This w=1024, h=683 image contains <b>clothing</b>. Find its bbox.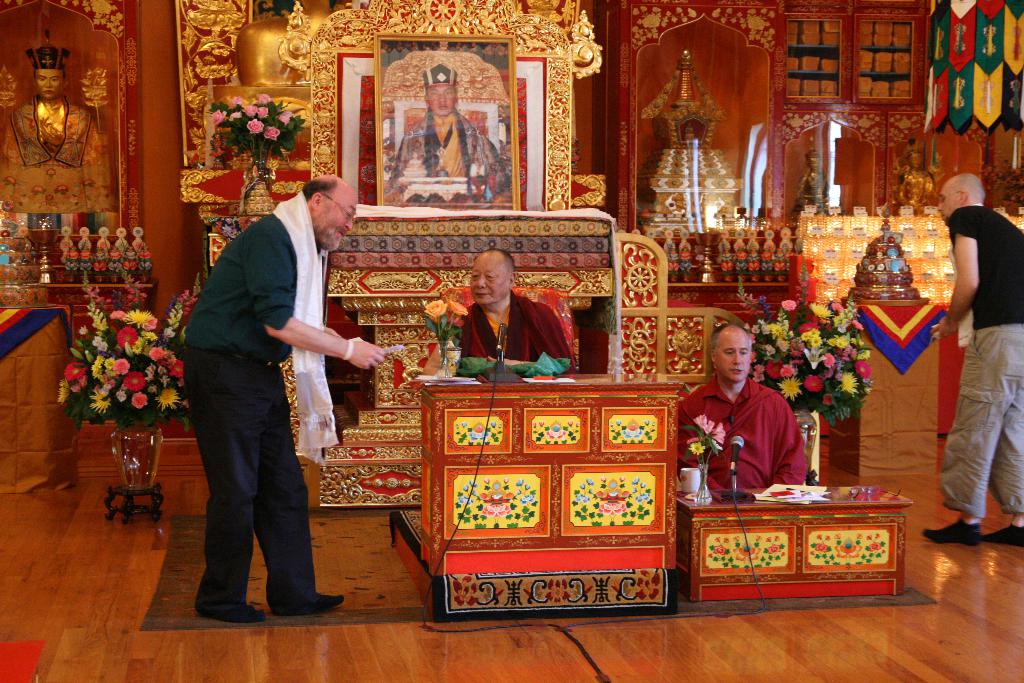
(438,268,595,386).
